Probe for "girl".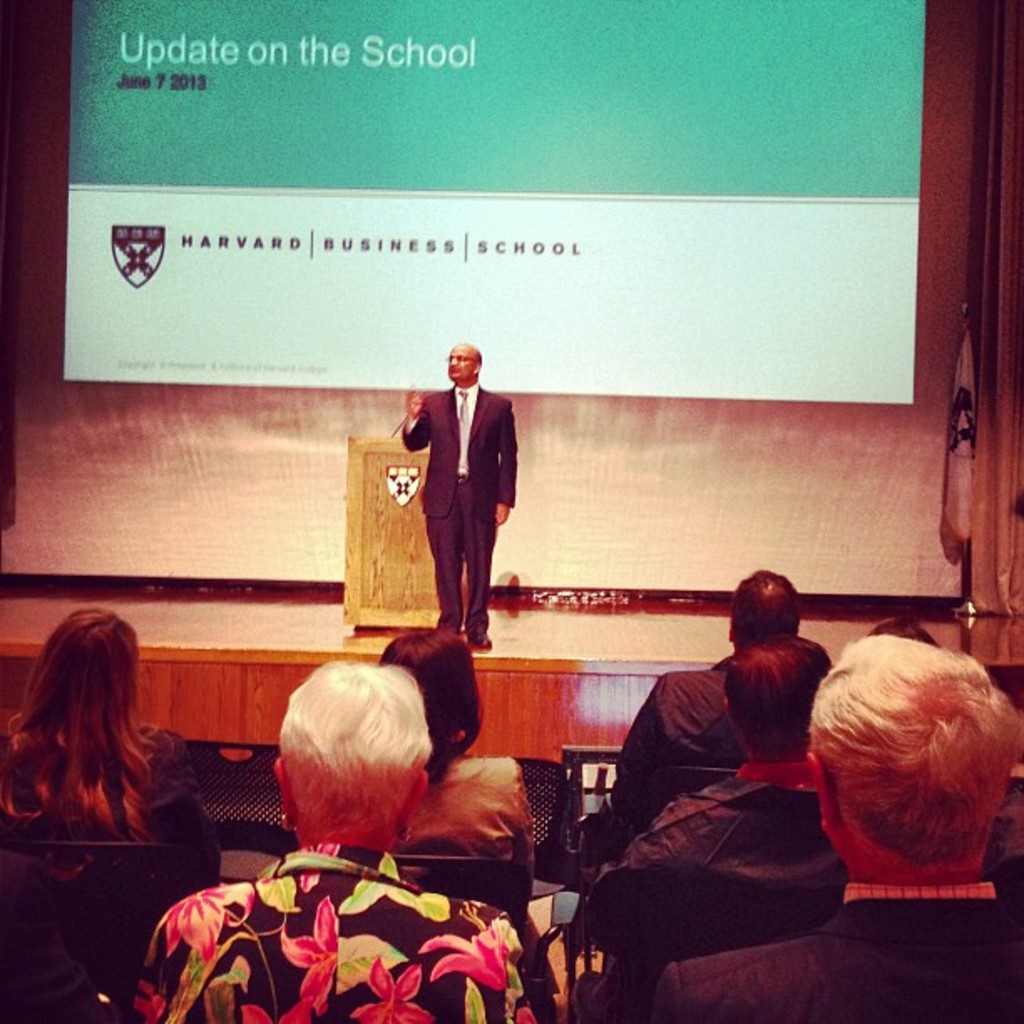
Probe result: locate(0, 609, 229, 897).
